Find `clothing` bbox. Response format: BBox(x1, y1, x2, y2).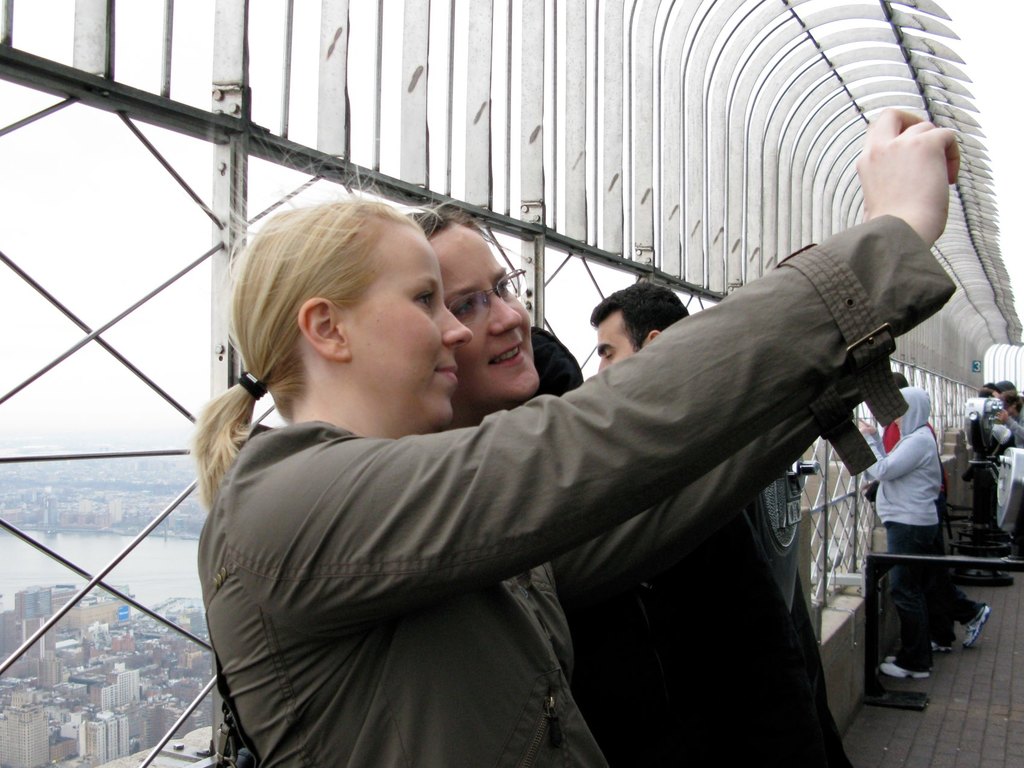
BBox(880, 422, 986, 647).
